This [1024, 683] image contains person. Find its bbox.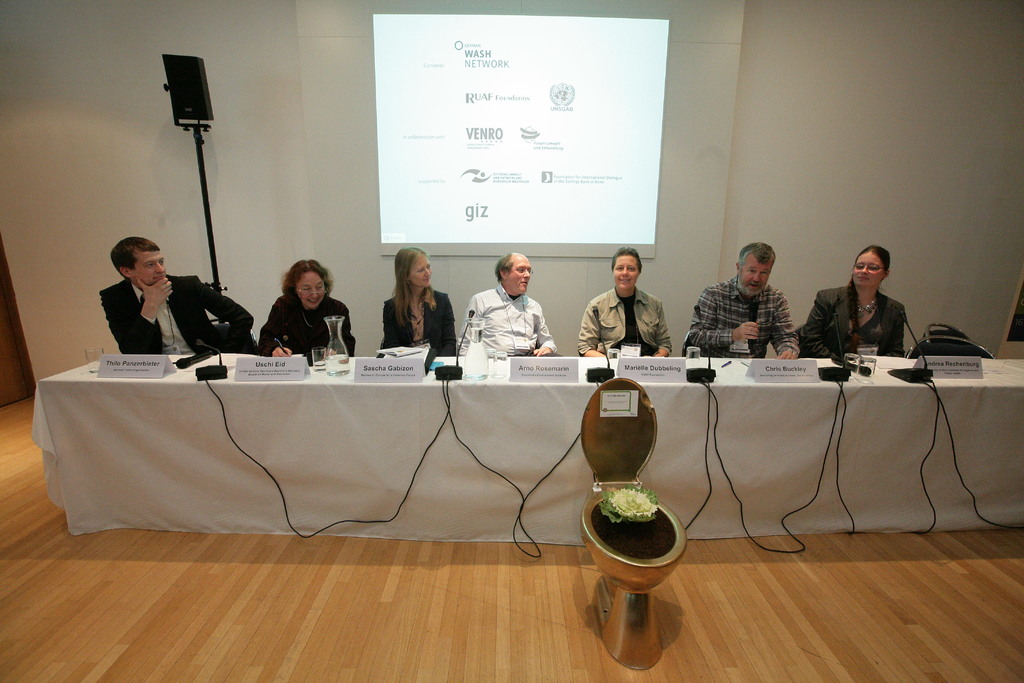
crop(381, 245, 456, 354).
